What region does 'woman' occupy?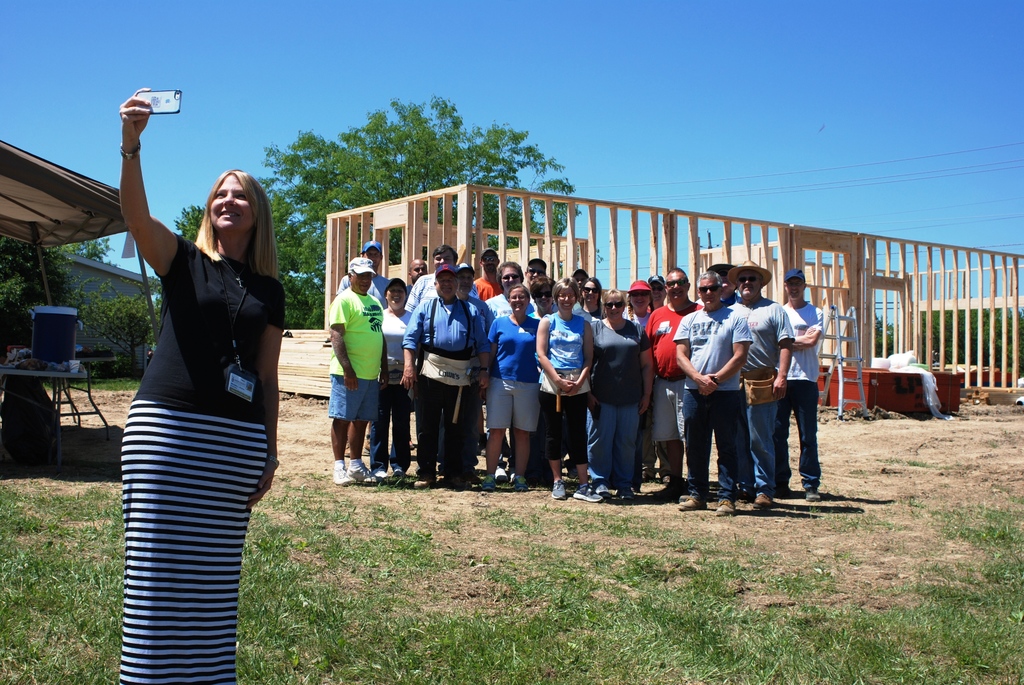
bbox(476, 286, 543, 496).
